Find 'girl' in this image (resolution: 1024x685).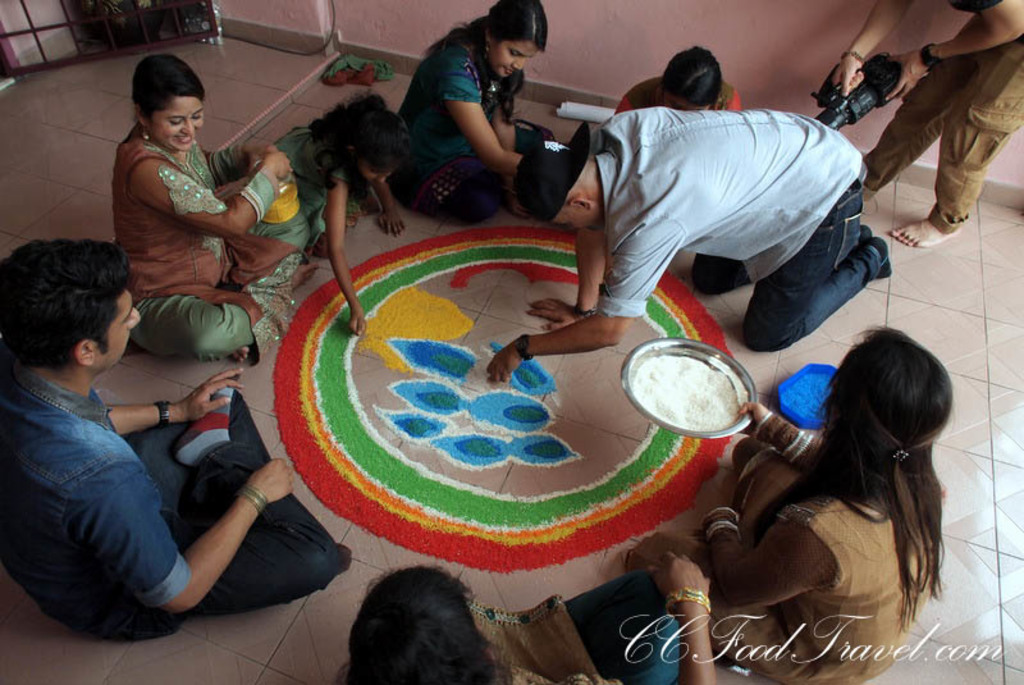
<region>396, 0, 553, 227</region>.
